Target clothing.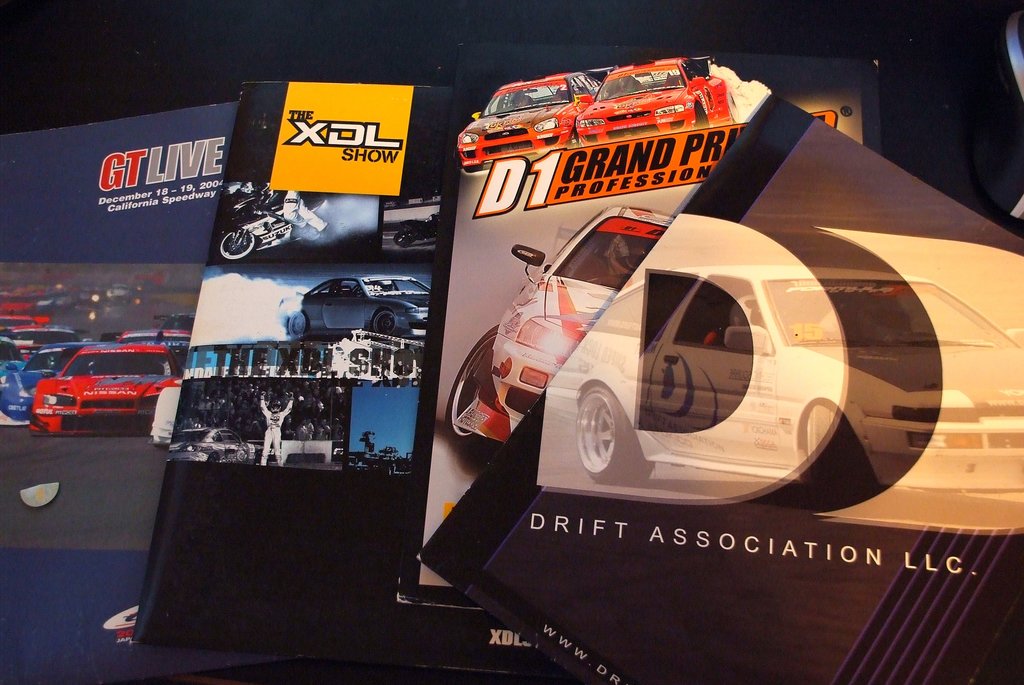
Target region: l=258, t=398, r=295, b=467.
